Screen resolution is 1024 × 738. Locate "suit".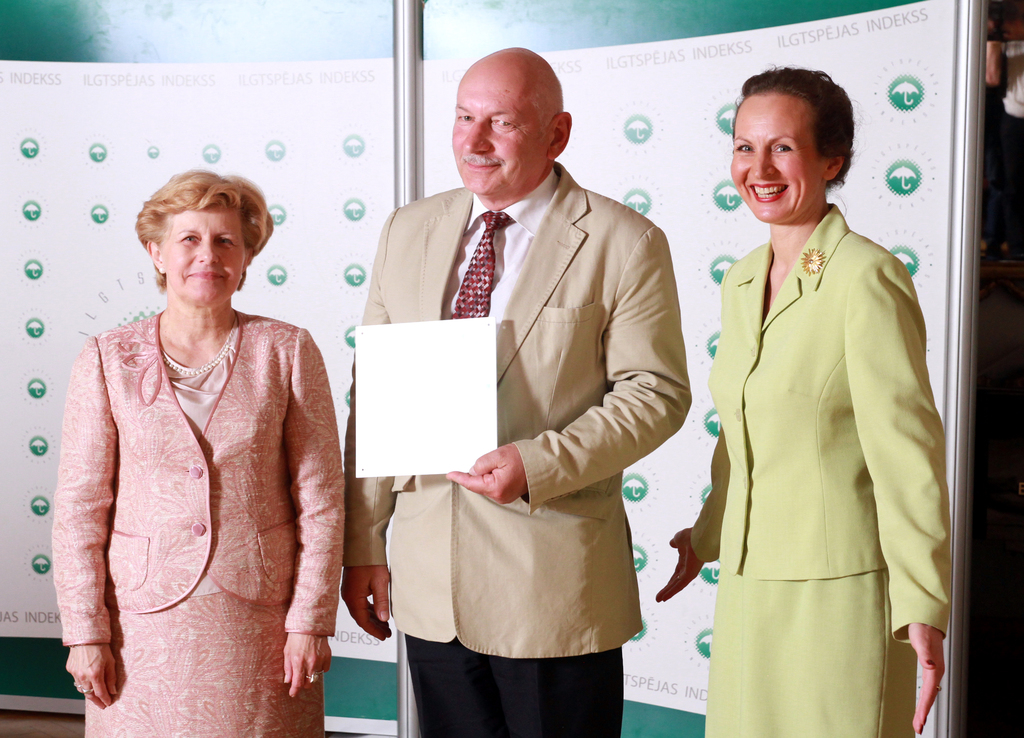
[left=337, top=163, right=692, bottom=737].
